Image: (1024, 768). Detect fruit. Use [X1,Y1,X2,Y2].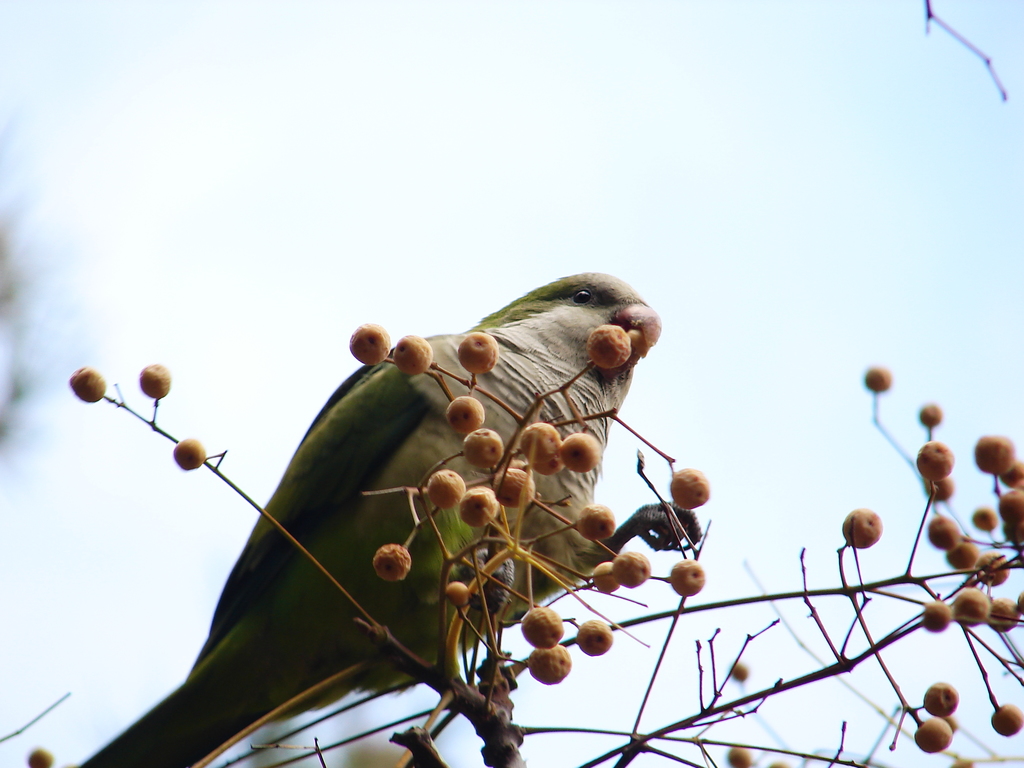
[1004,518,1023,547].
